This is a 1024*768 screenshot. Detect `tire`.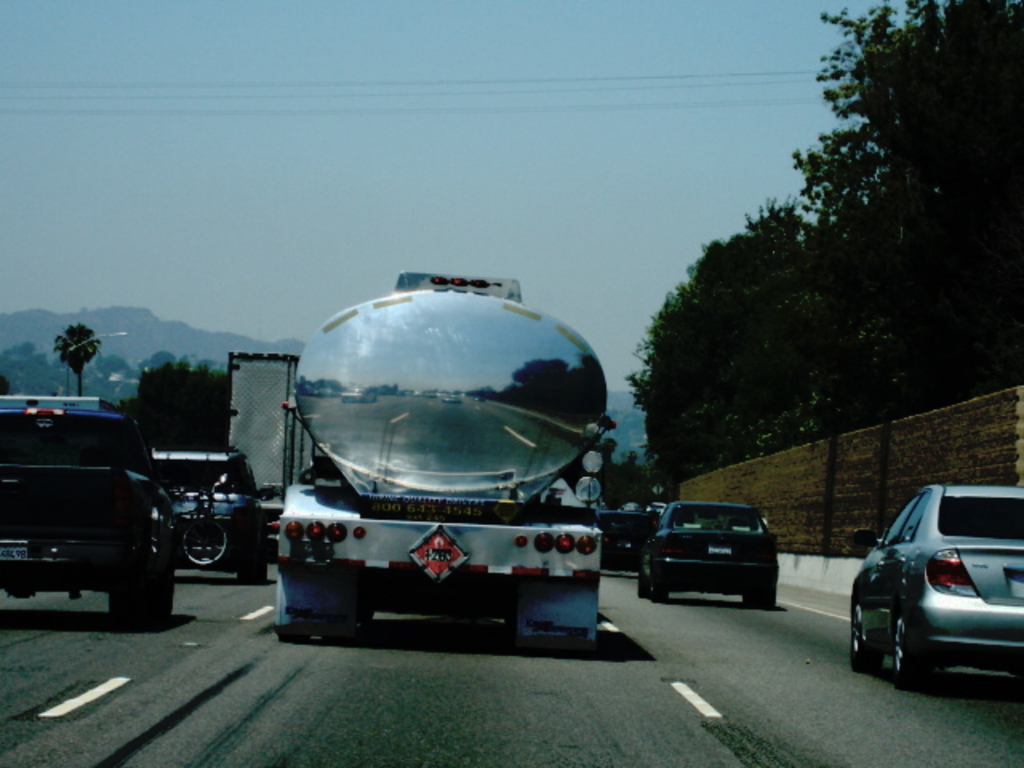
(x1=234, y1=547, x2=267, y2=581).
